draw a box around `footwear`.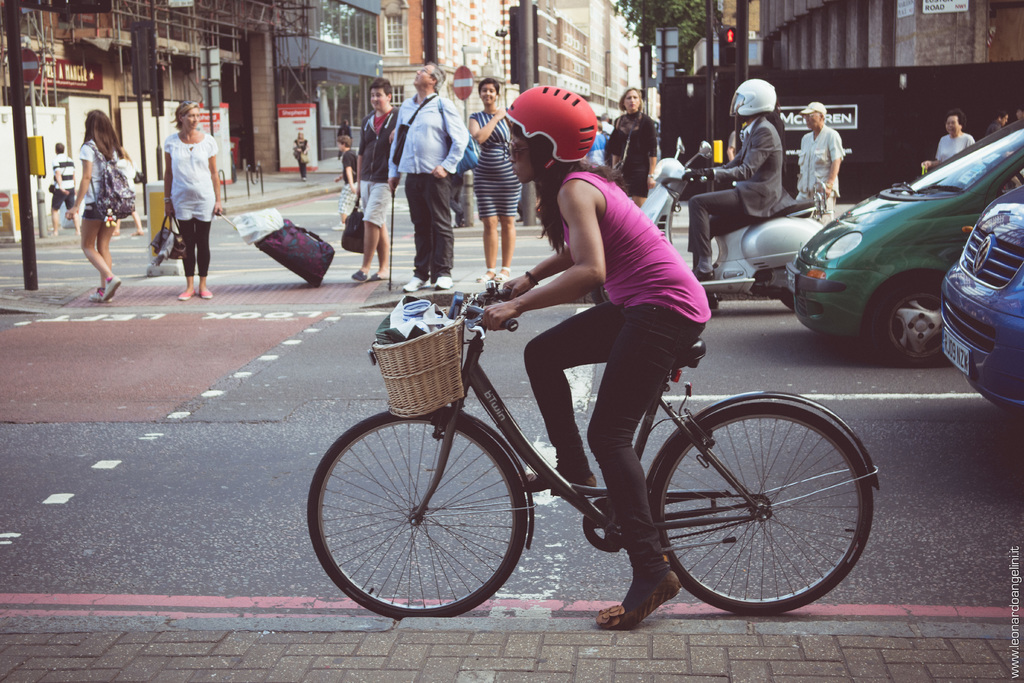
(431,274,454,292).
